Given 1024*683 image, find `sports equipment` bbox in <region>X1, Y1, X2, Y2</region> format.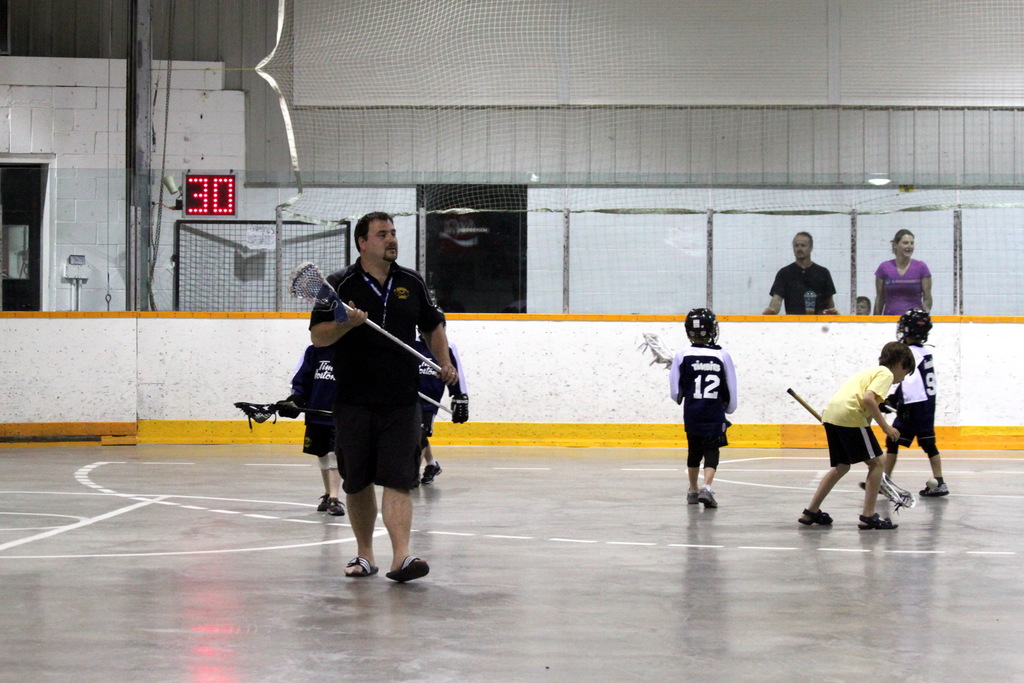
<region>682, 310, 724, 353</region>.
